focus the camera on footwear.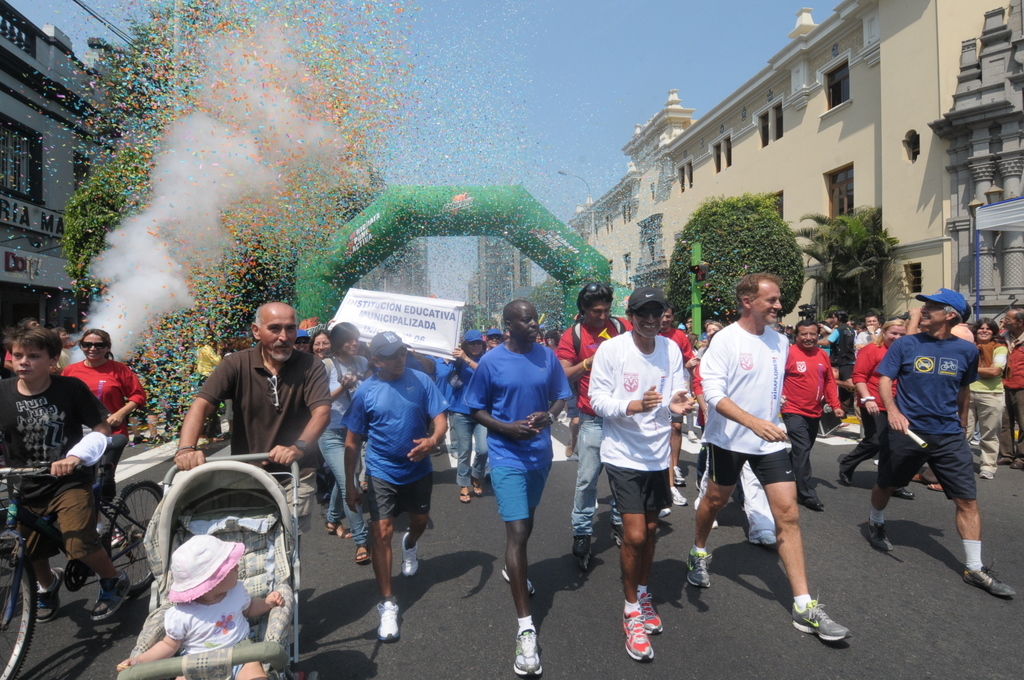
Focus region: <bbox>794, 600, 854, 643</bbox>.
